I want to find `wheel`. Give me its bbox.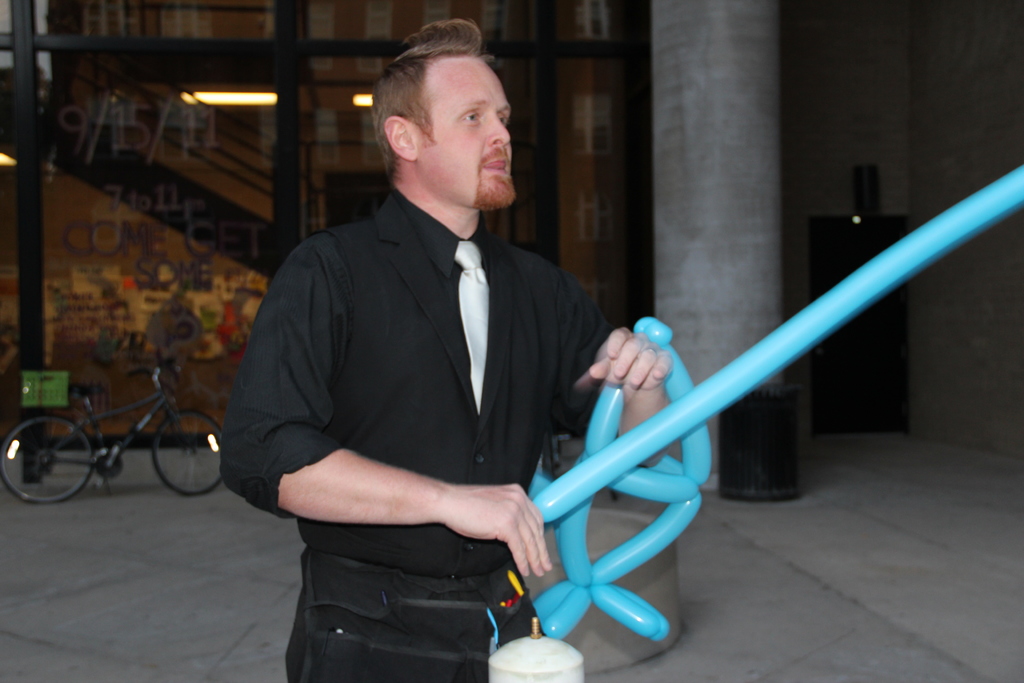
bbox=(0, 418, 98, 504).
